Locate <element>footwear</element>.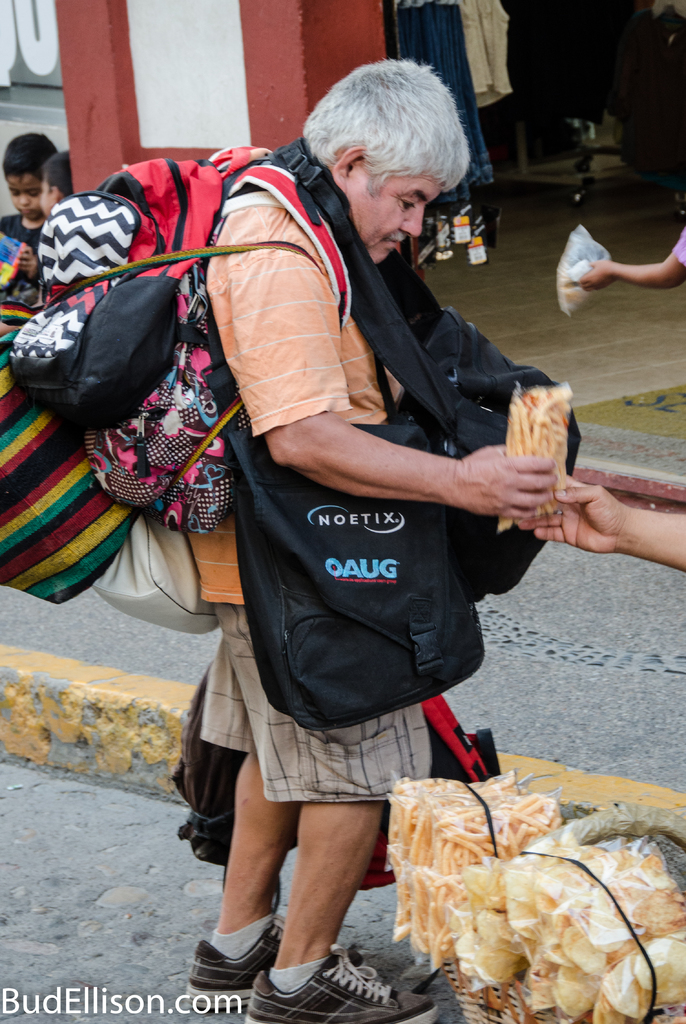
Bounding box: [193, 918, 288, 998].
